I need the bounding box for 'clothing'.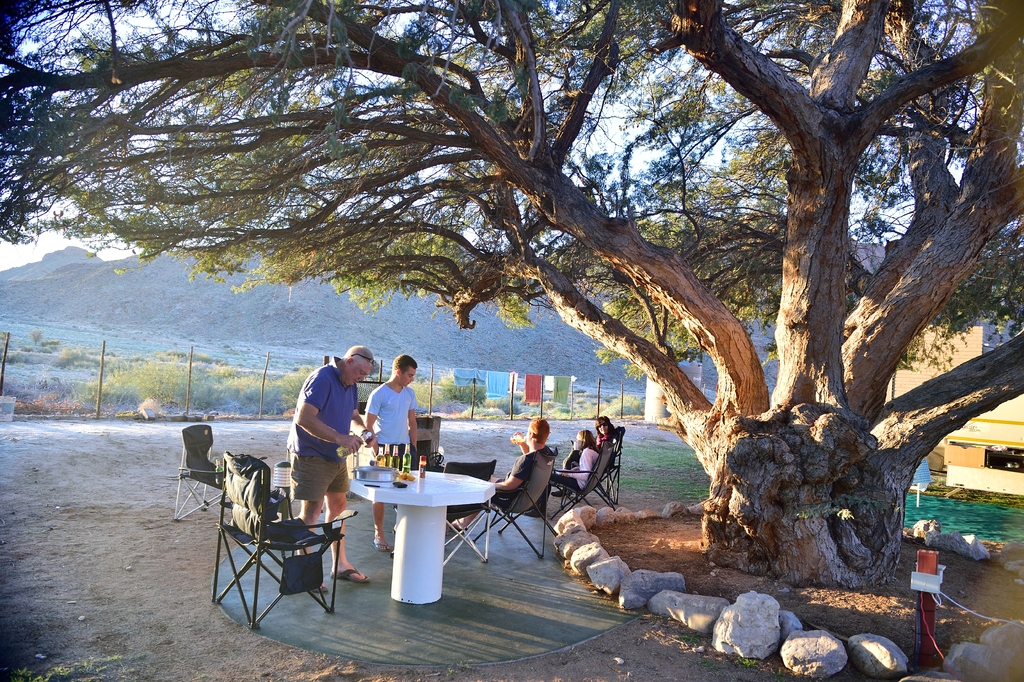
Here it is: crop(565, 441, 591, 496).
